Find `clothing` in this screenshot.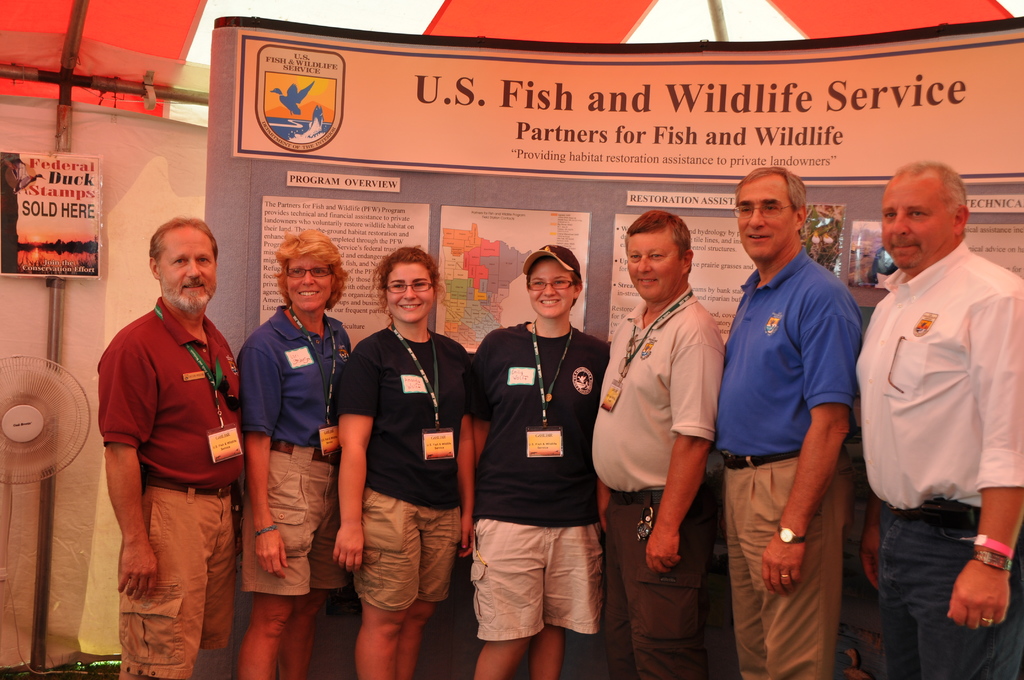
The bounding box for `clothing` is [94, 295, 241, 679].
